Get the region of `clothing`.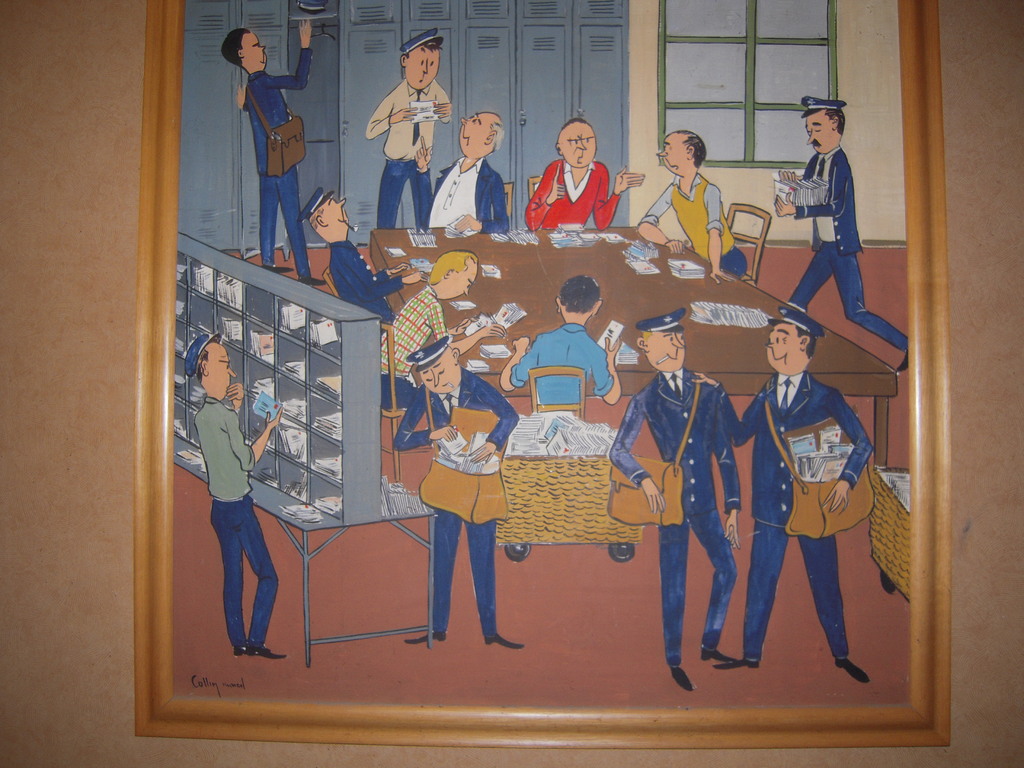
BBox(195, 400, 277, 644).
